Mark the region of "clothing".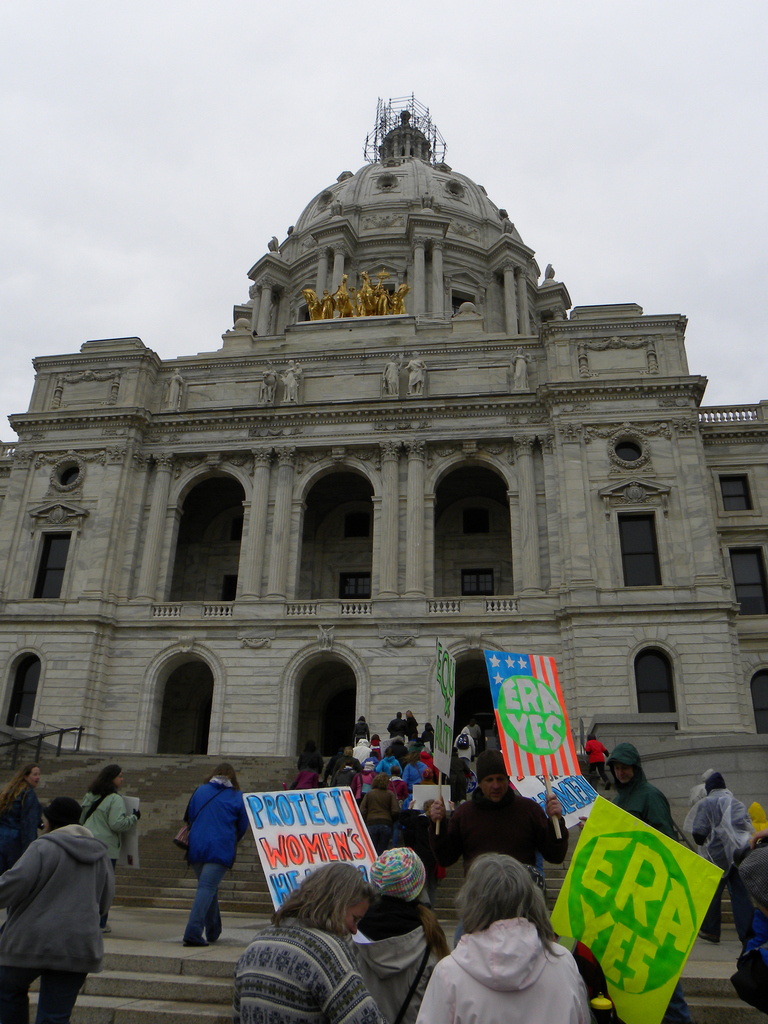
Region: (left=415, top=904, right=604, bottom=1023).
